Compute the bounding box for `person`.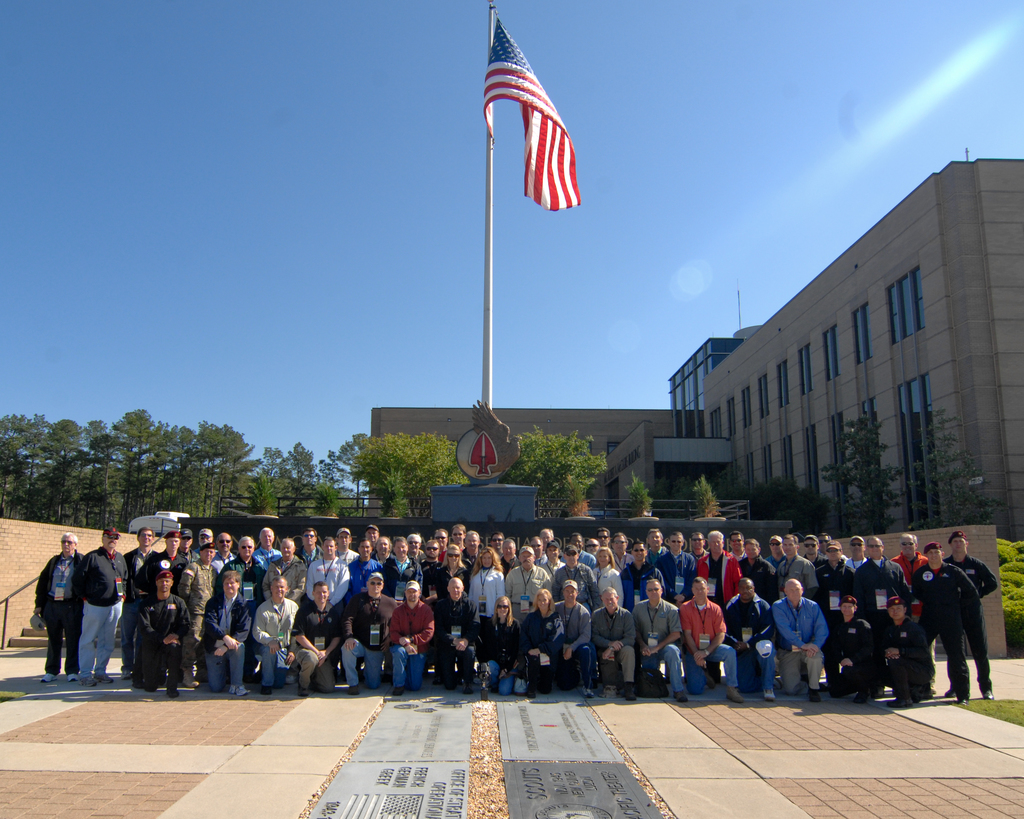
locate(899, 529, 921, 588).
